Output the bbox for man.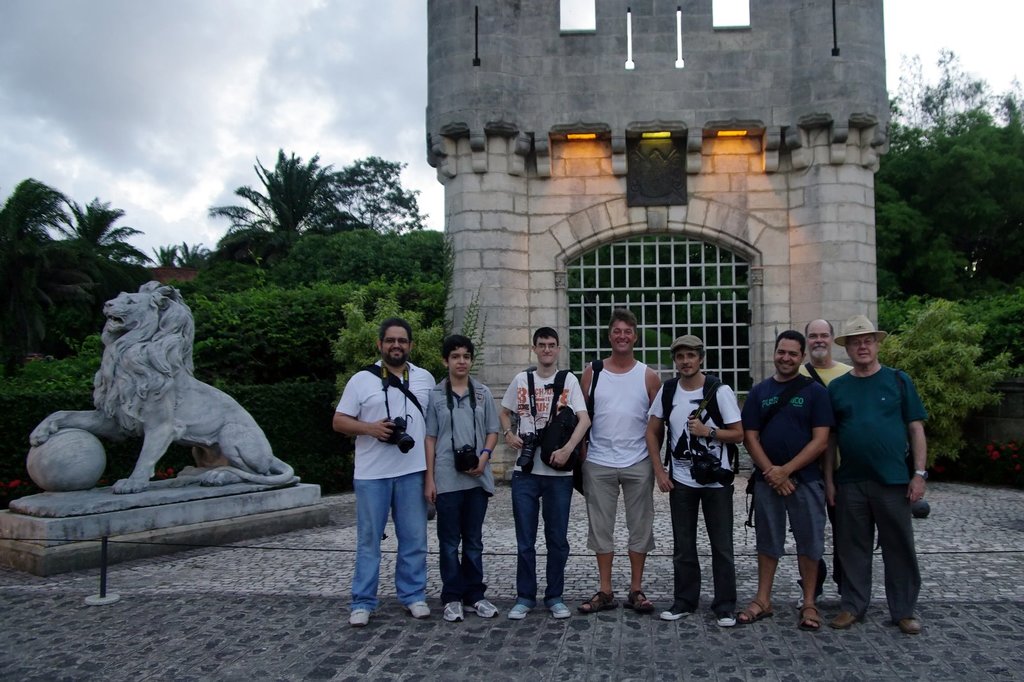
646, 332, 743, 628.
